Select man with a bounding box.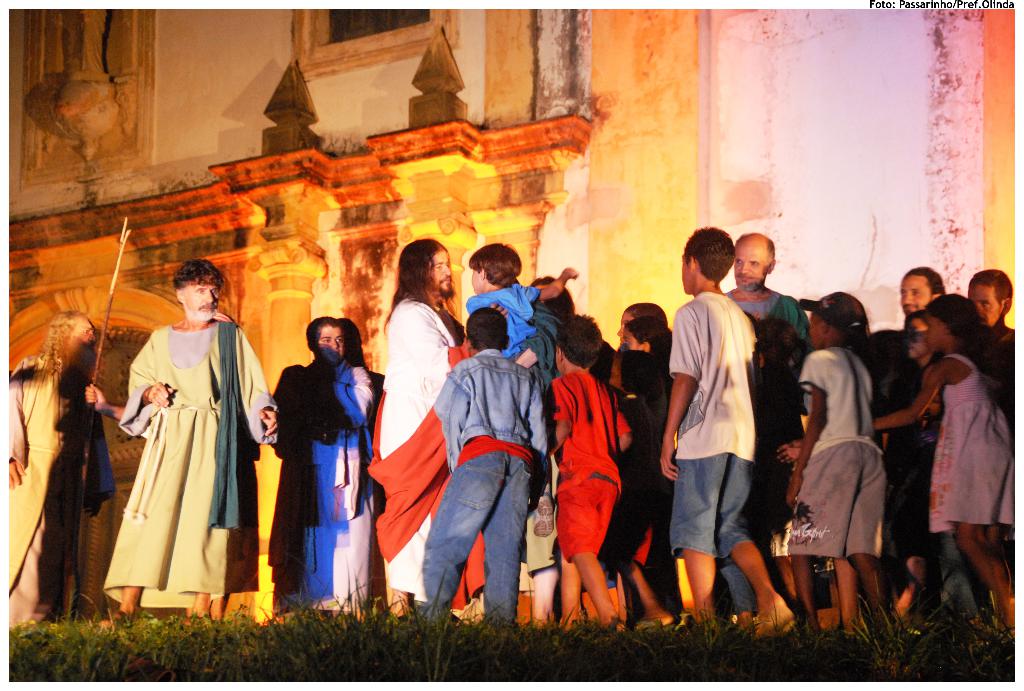
bbox(722, 230, 817, 351).
